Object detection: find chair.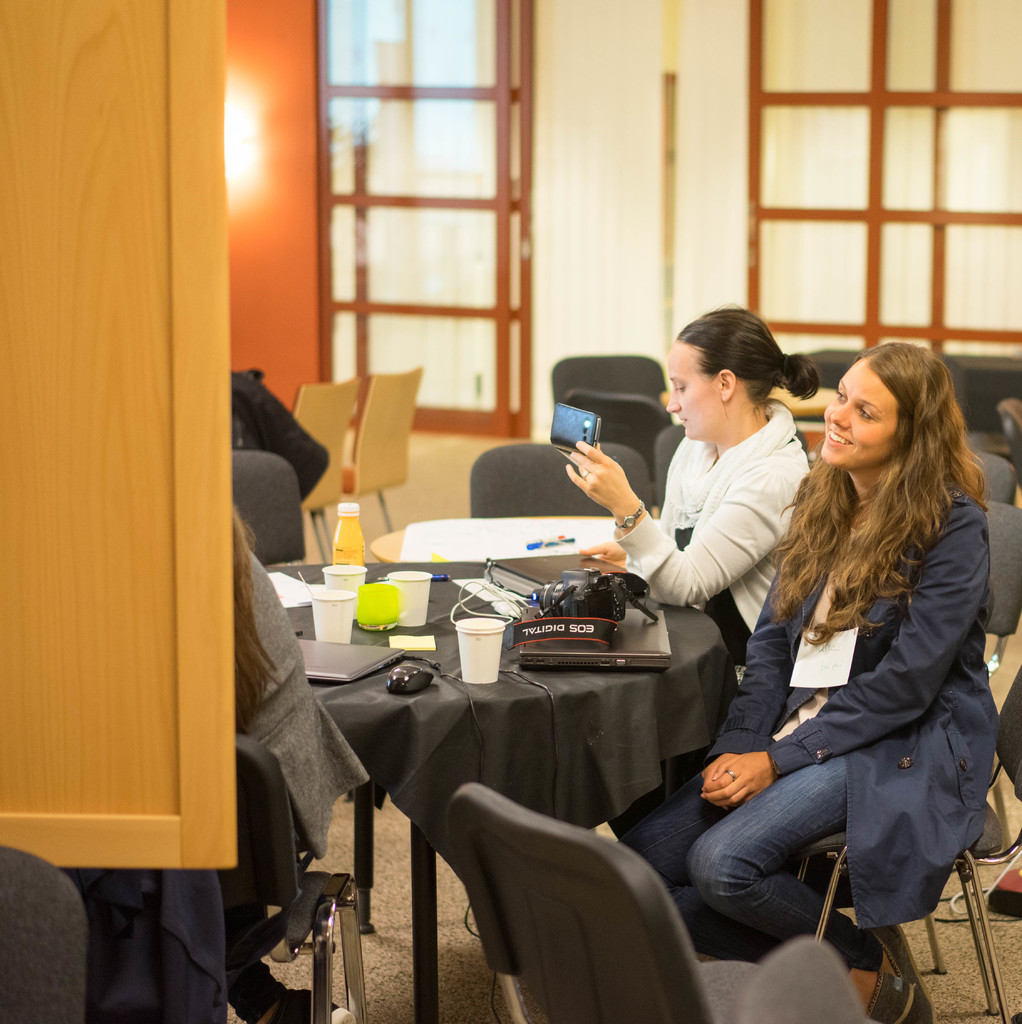
box(220, 730, 370, 1023).
